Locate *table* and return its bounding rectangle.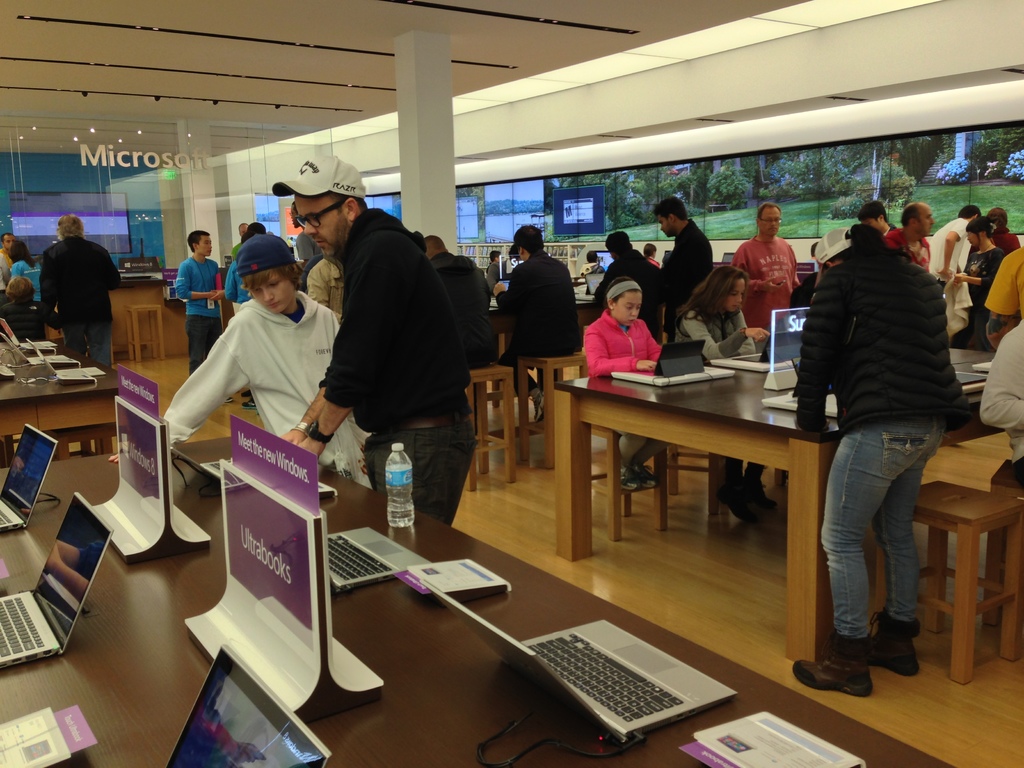
[left=0, top=339, right=118, bottom=434].
